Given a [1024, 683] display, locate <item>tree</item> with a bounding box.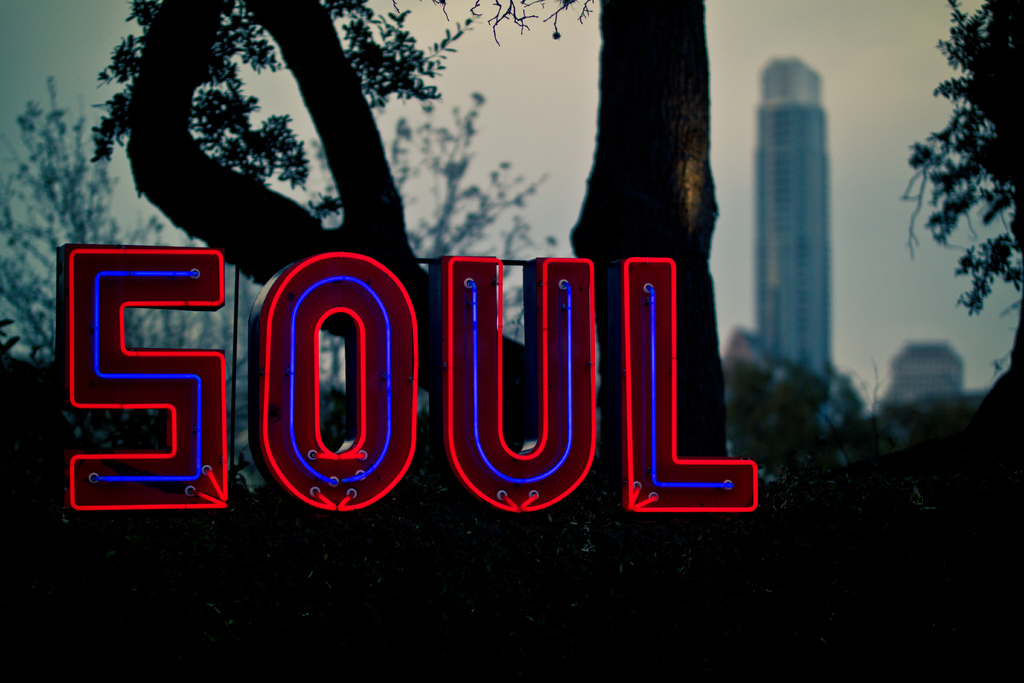
Located: locate(729, 346, 945, 518).
